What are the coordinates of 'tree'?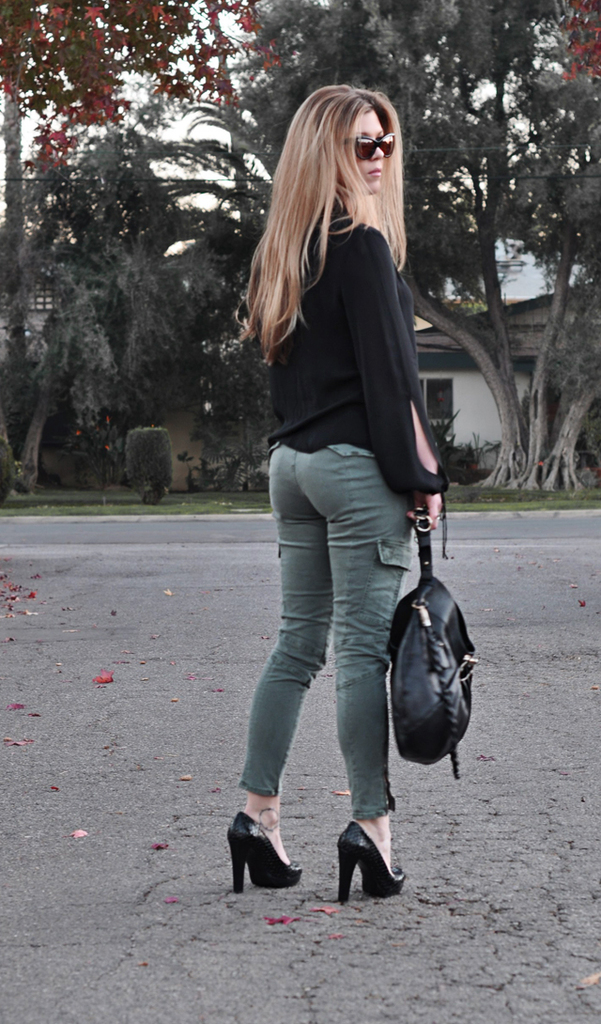
(x1=183, y1=0, x2=600, y2=489).
